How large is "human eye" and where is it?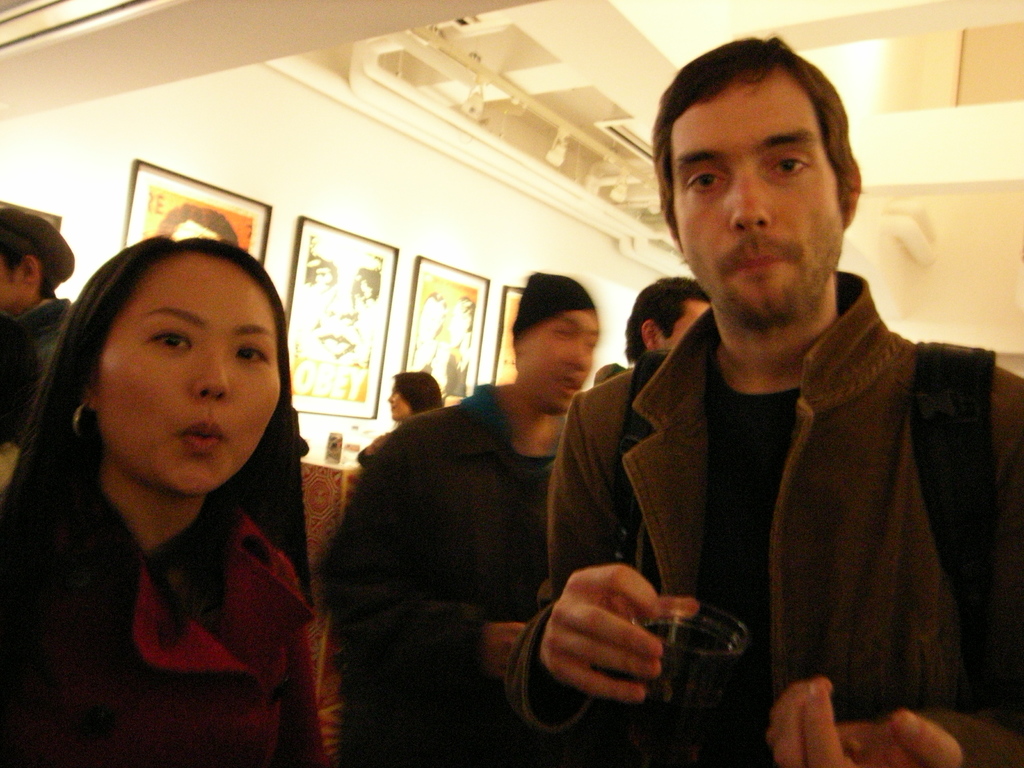
Bounding box: bbox=(303, 260, 339, 286).
